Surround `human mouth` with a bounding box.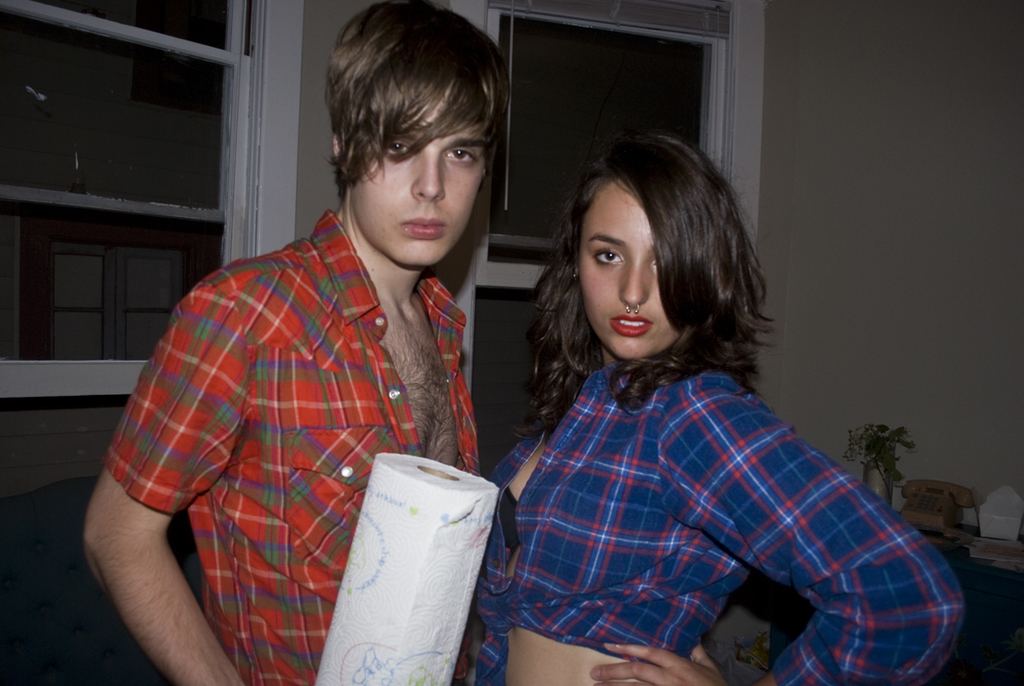
[402,215,450,242].
